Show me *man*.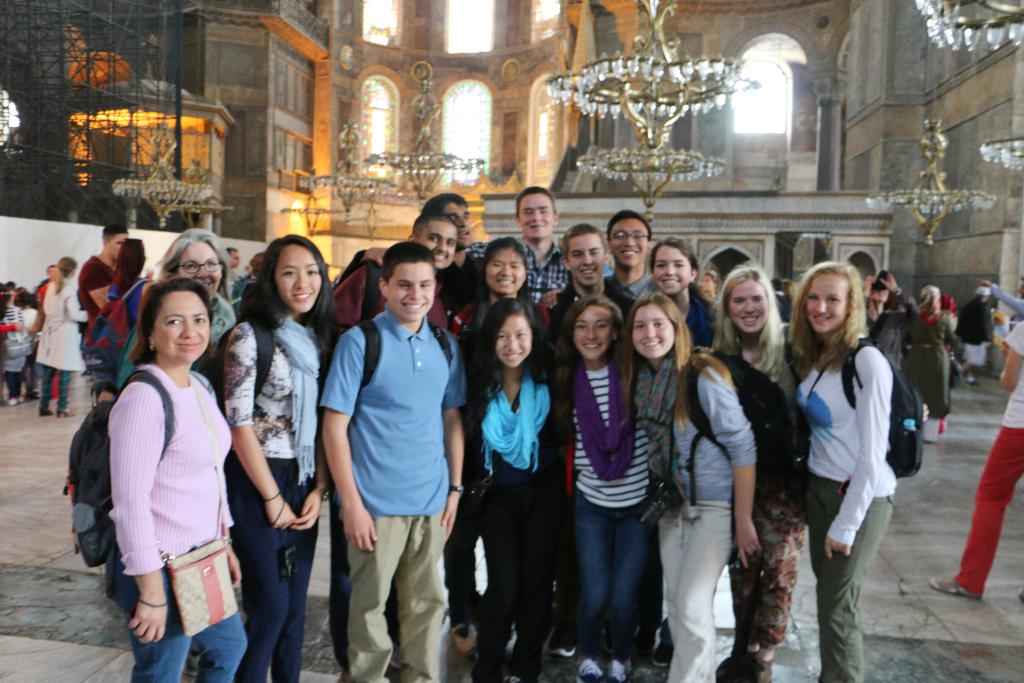
*man* is here: 77 225 129 361.
